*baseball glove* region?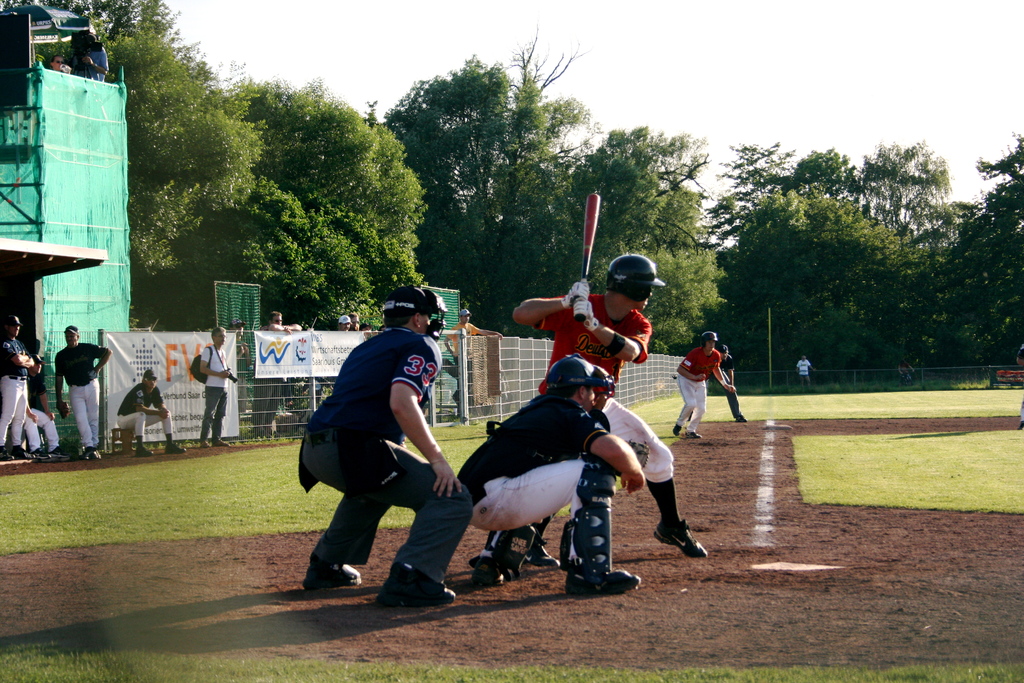
bbox=[595, 433, 650, 484]
